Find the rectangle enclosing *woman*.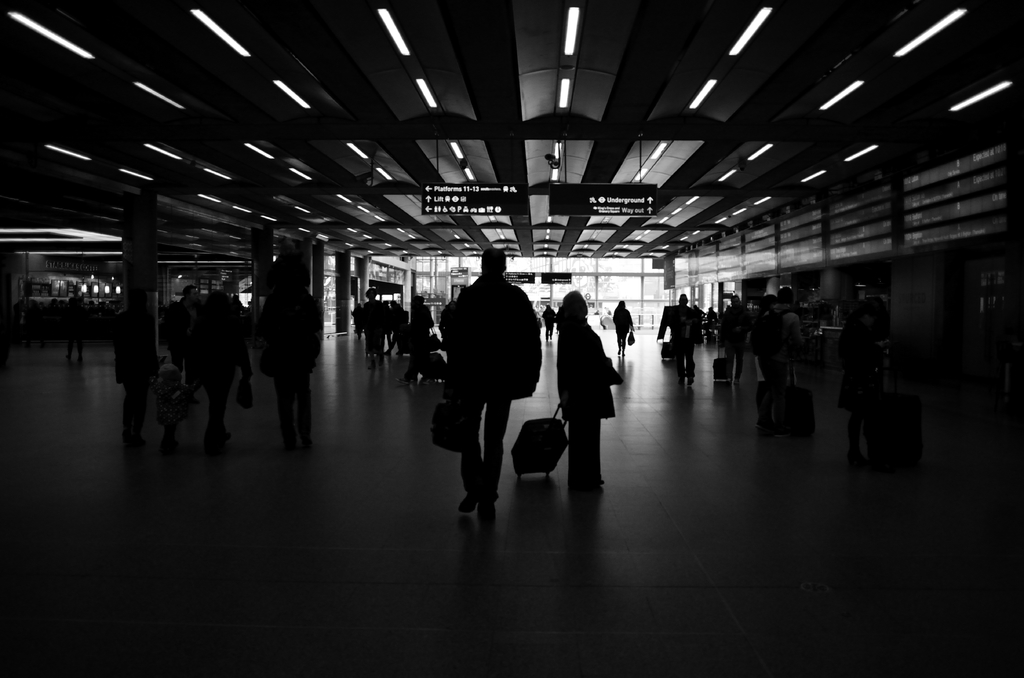
{"left": 545, "top": 283, "right": 622, "bottom": 496}.
